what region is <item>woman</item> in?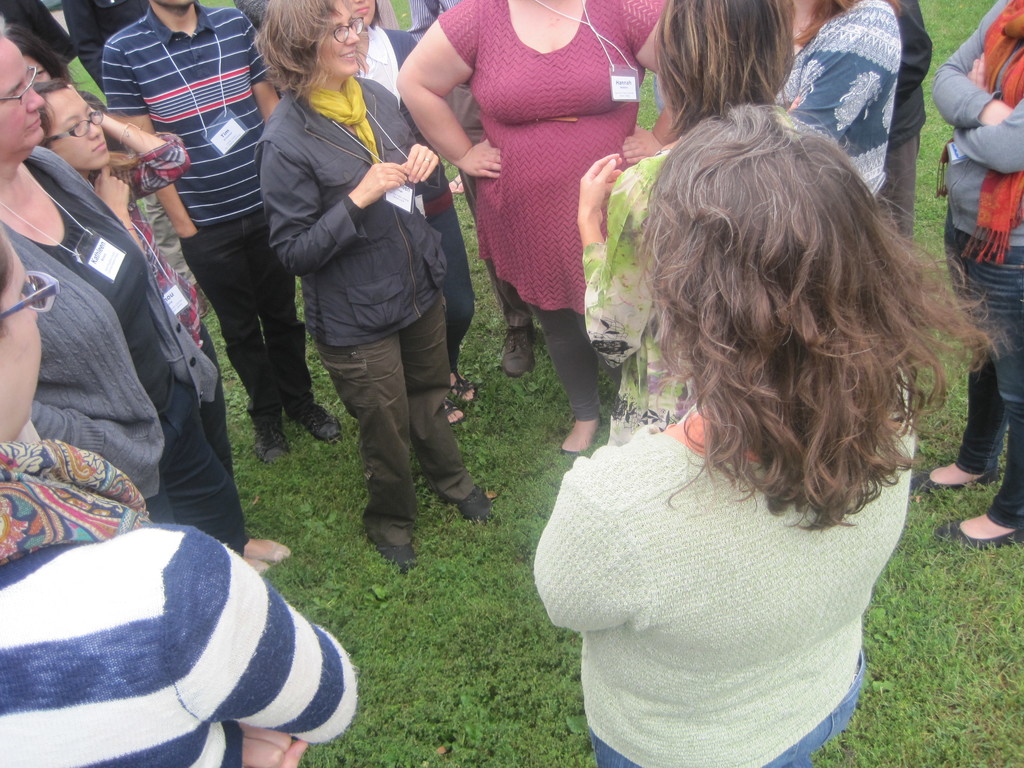
left=394, top=0, right=670, bottom=458.
